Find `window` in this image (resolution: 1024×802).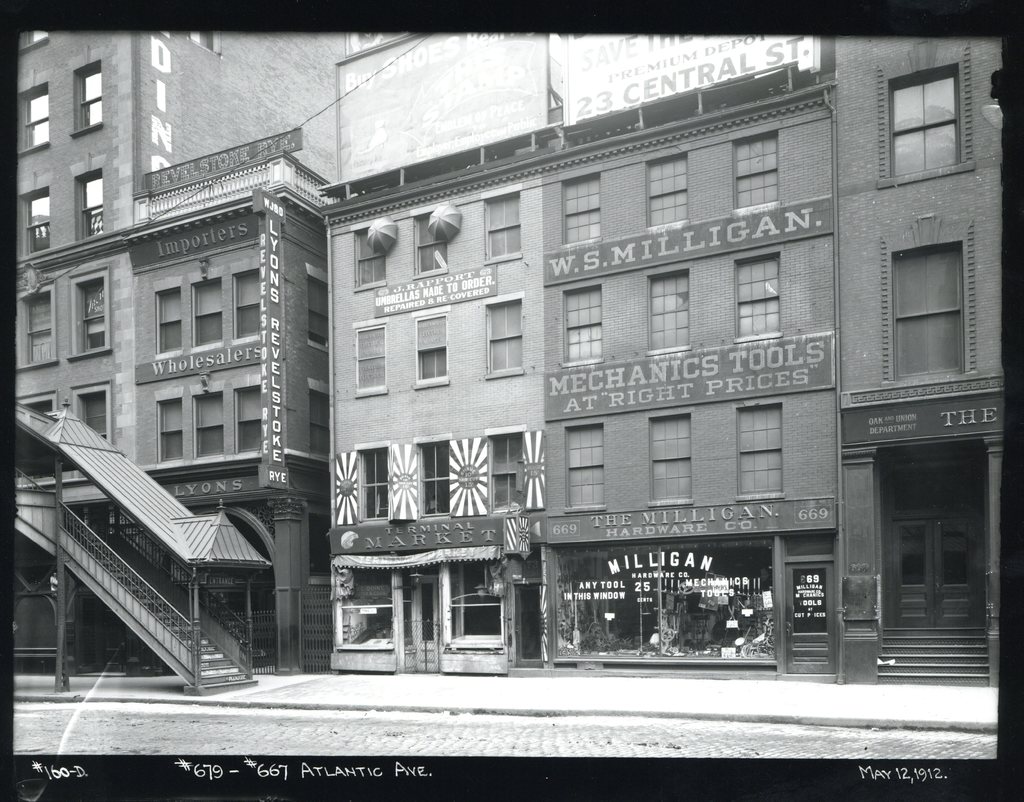
region(413, 300, 451, 390).
